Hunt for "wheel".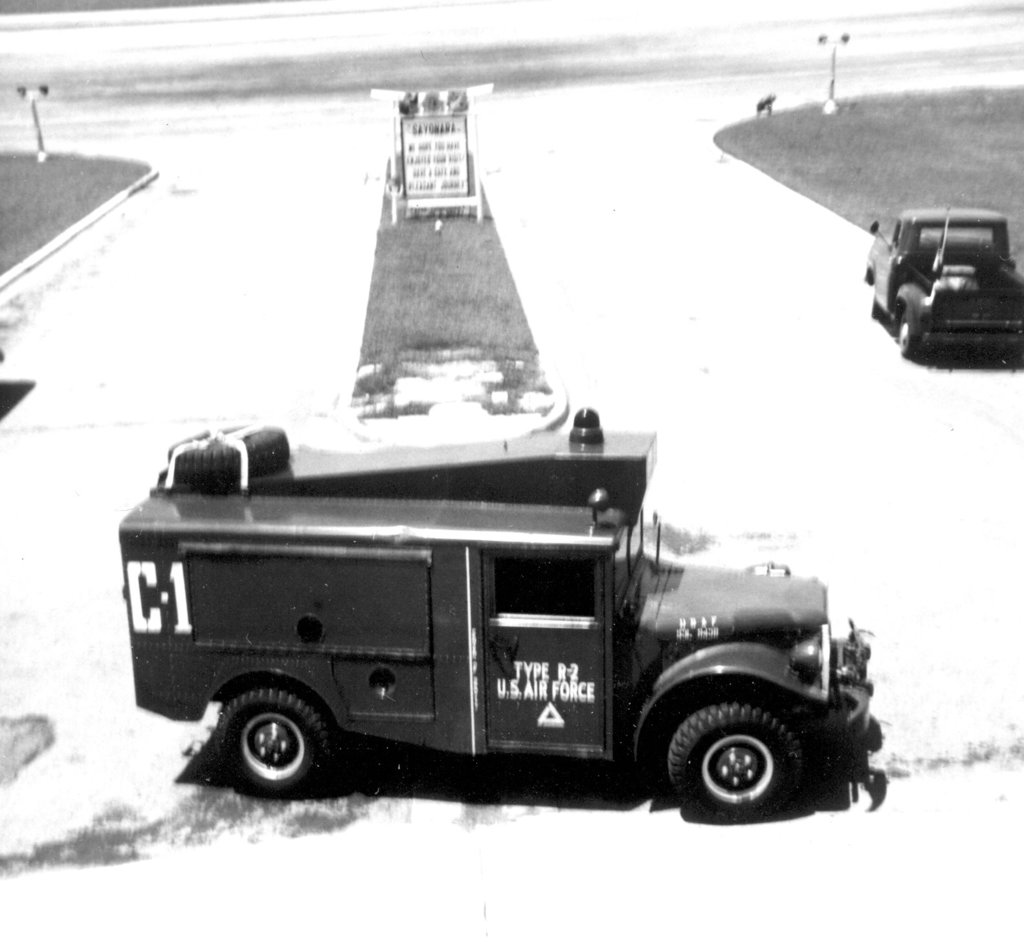
Hunted down at 873,301,888,319.
